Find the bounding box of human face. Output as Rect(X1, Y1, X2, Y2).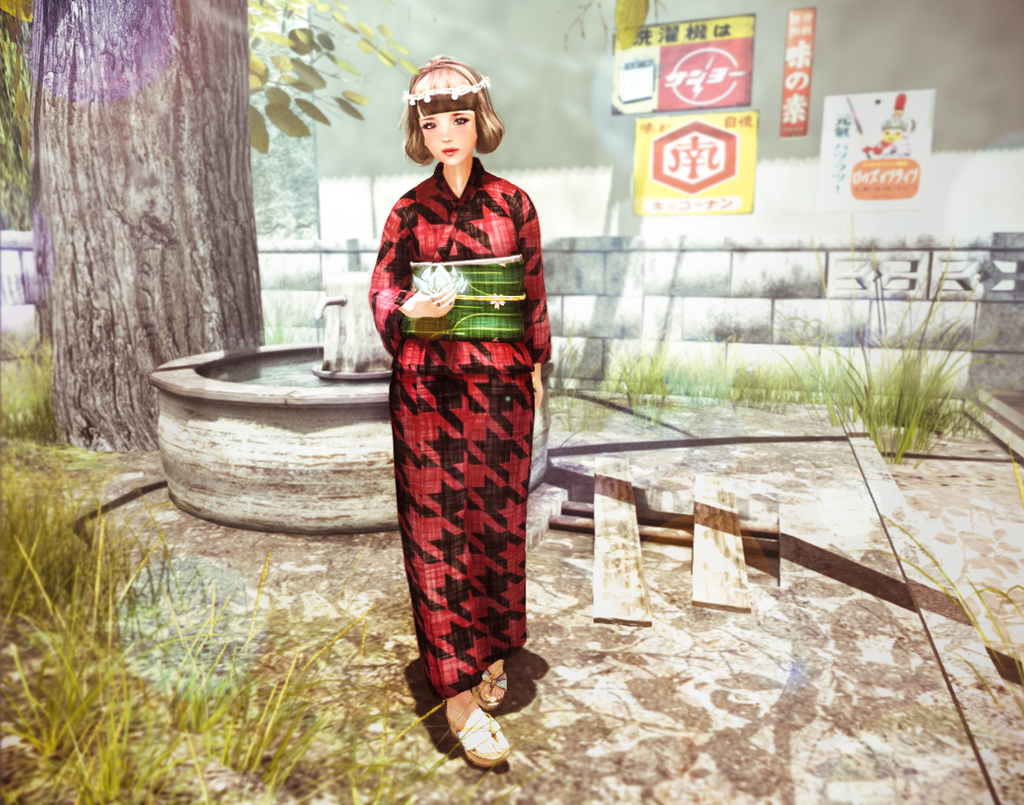
Rect(419, 112, 476, 166).
